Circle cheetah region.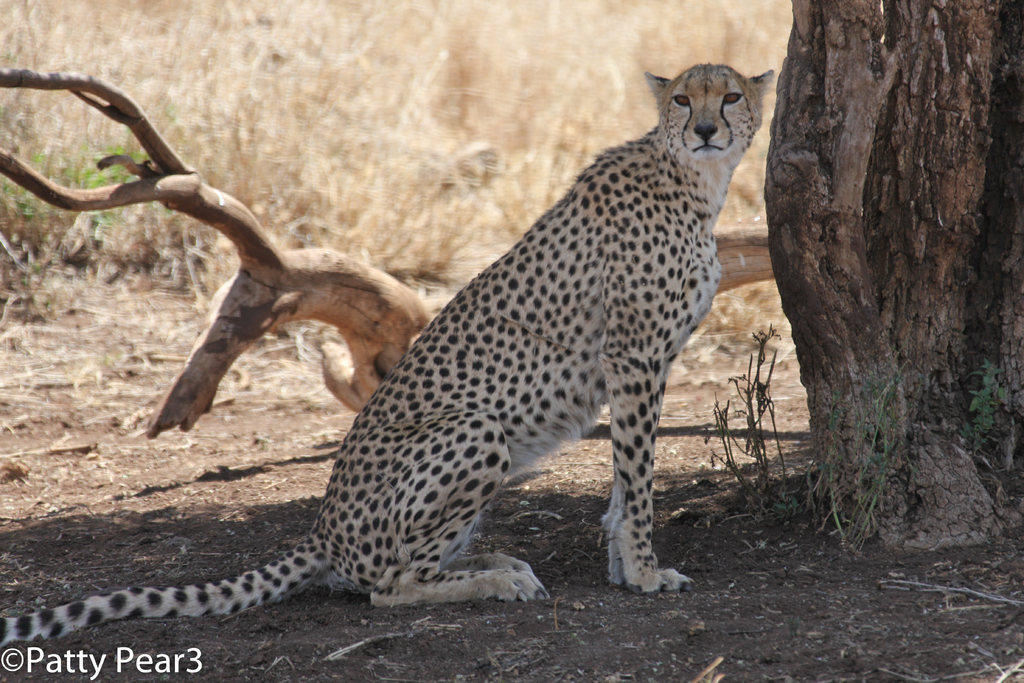
Region: detection(0, 61, 776, 652).
